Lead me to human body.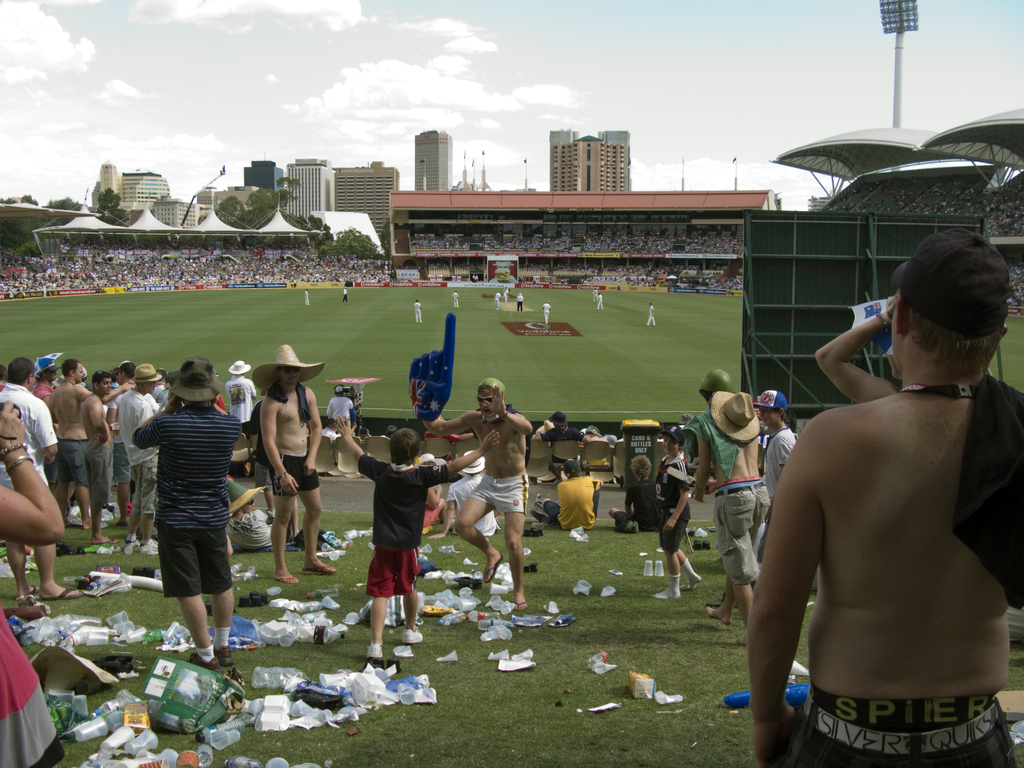
Lead to crop(412, 303, 422, 323).
